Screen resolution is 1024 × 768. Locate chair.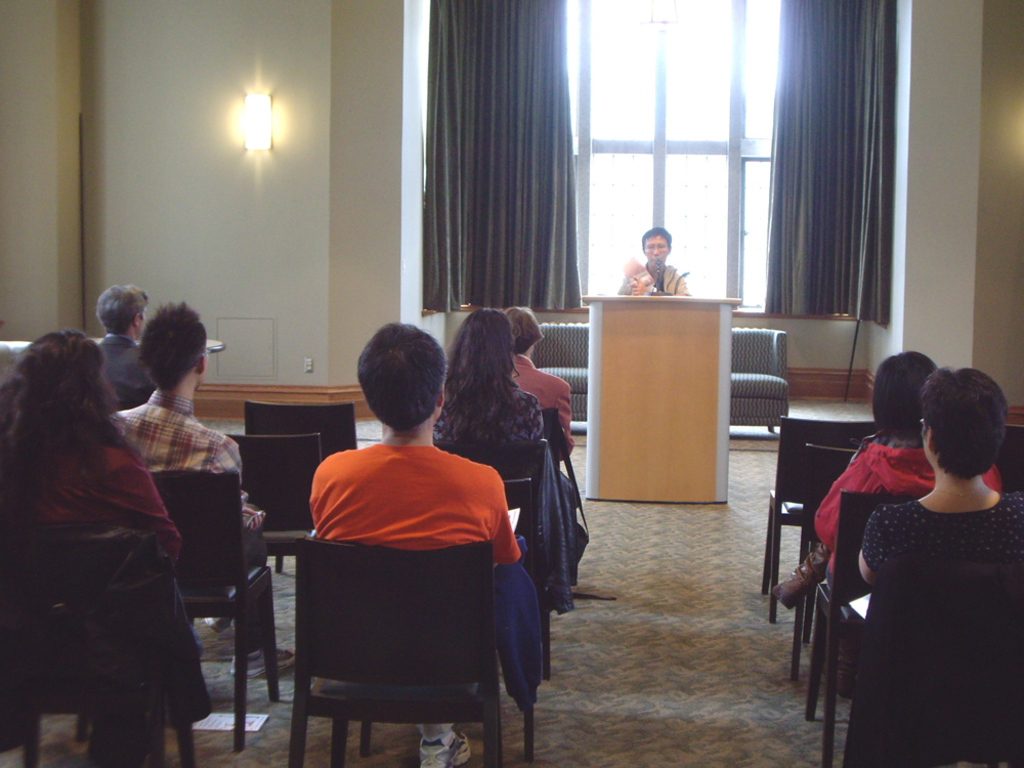
[x1=799, y1=494, x2=931, y2=767].
